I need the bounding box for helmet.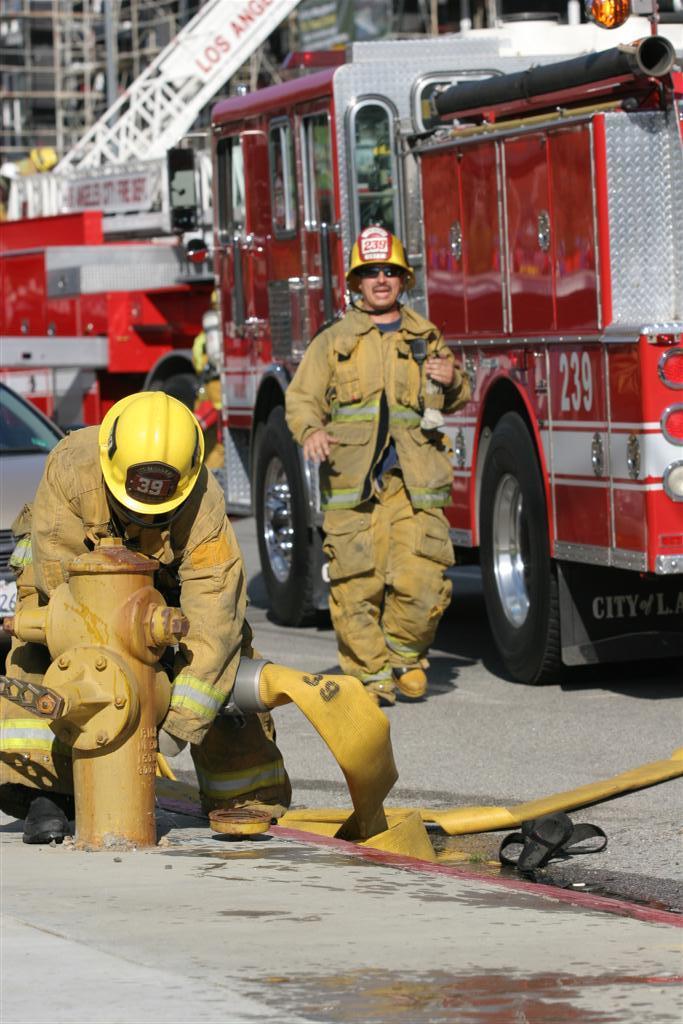
Here it is: left=93, top=389, right=206, bottom=543.
